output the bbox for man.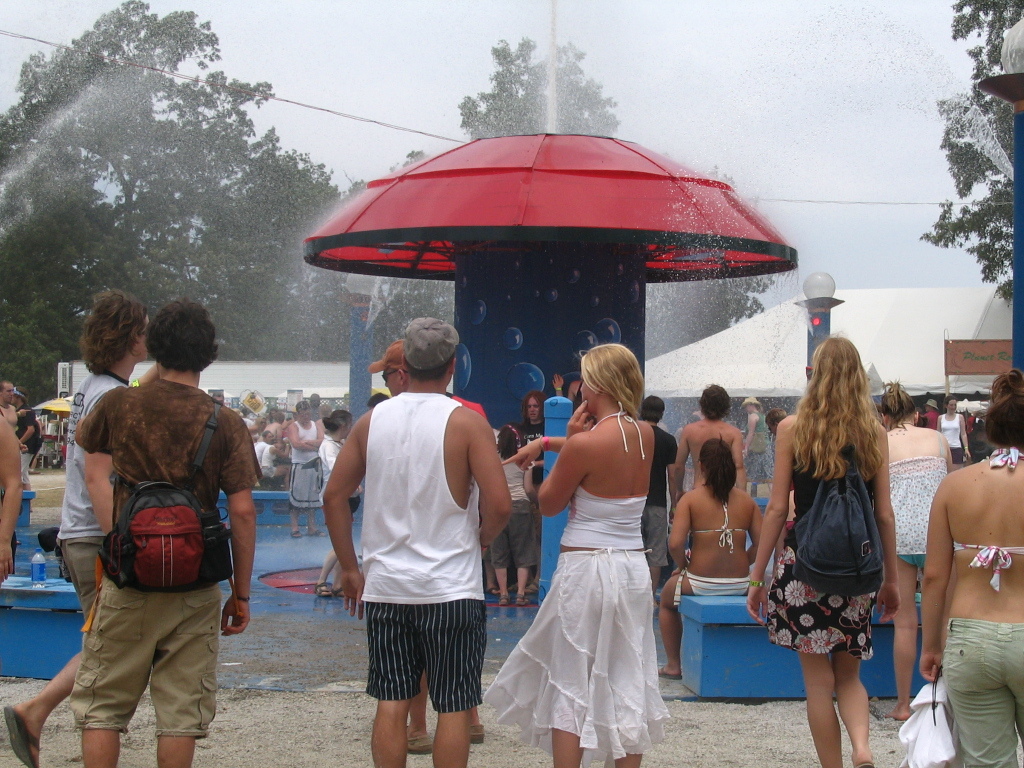
70 297 266 767.
